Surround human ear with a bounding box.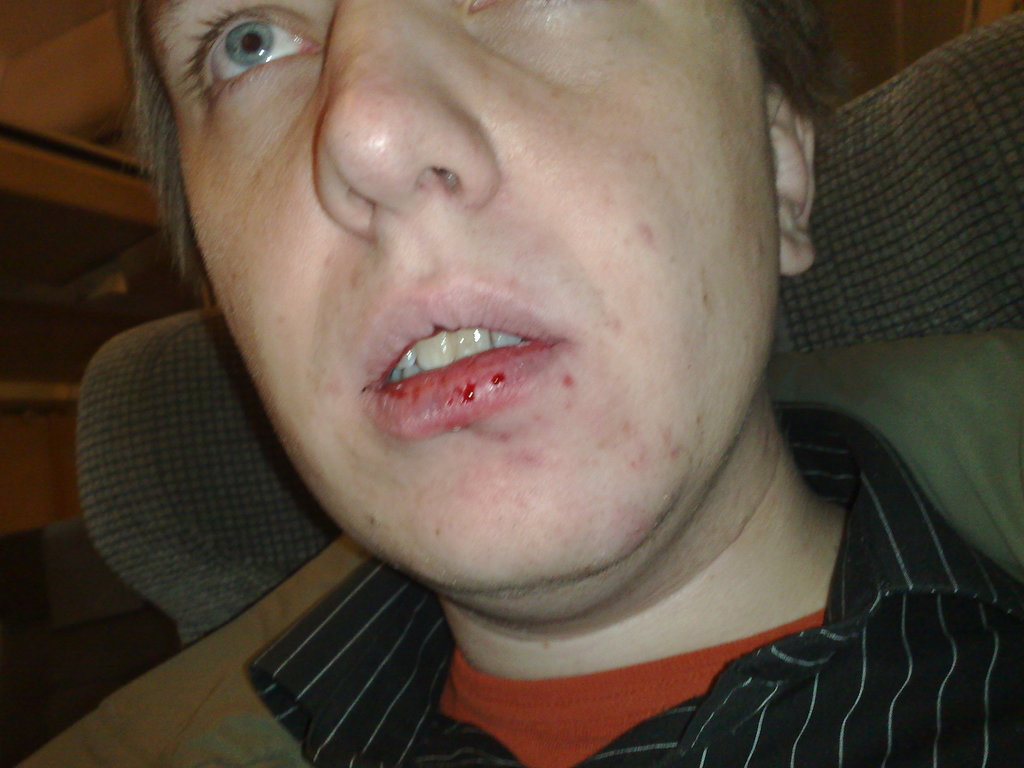
<box>765,80,815,274</box>.
